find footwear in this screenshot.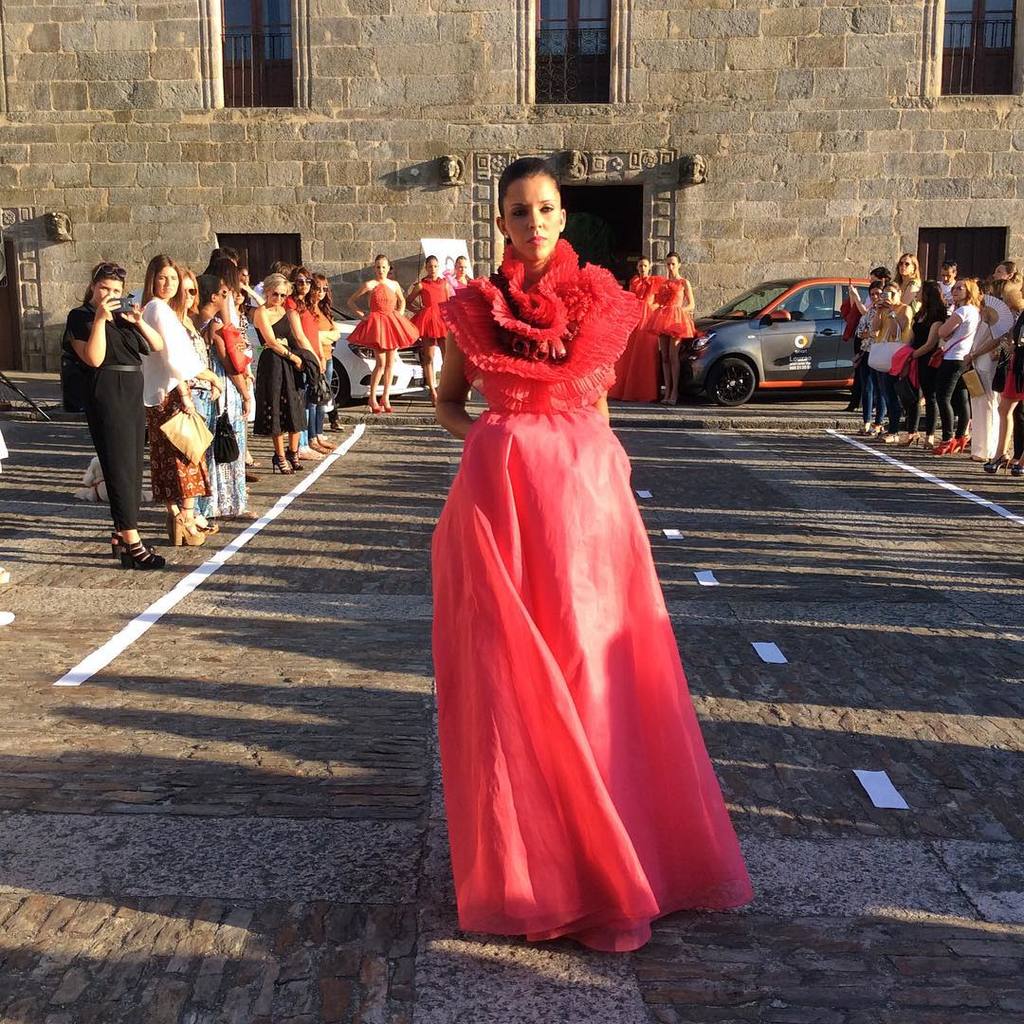
The bounding box for footwear is locate(270, 455, 291, 475).
